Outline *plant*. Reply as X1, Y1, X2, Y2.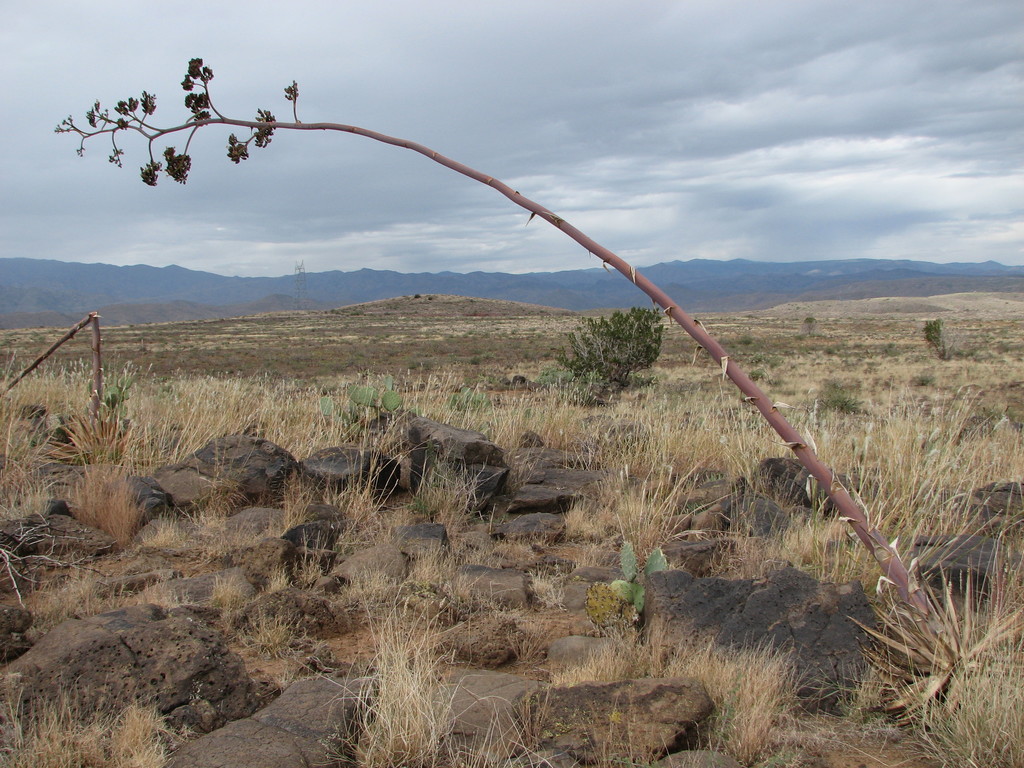
571, 305, 662, 397.
